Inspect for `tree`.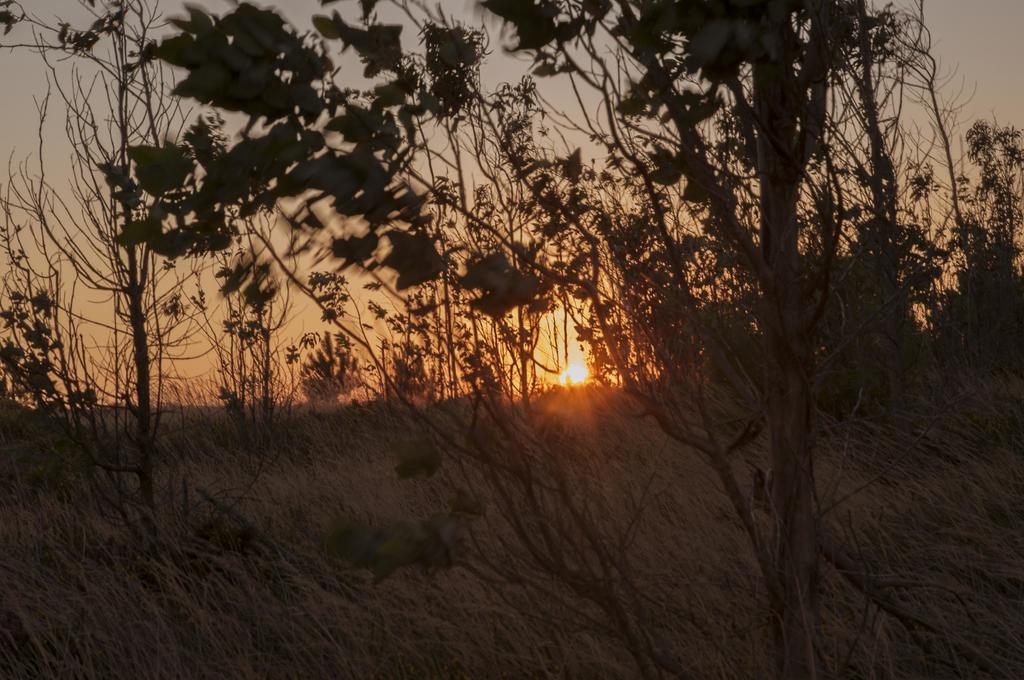
Inspection: [0, 0, 204, 565].
